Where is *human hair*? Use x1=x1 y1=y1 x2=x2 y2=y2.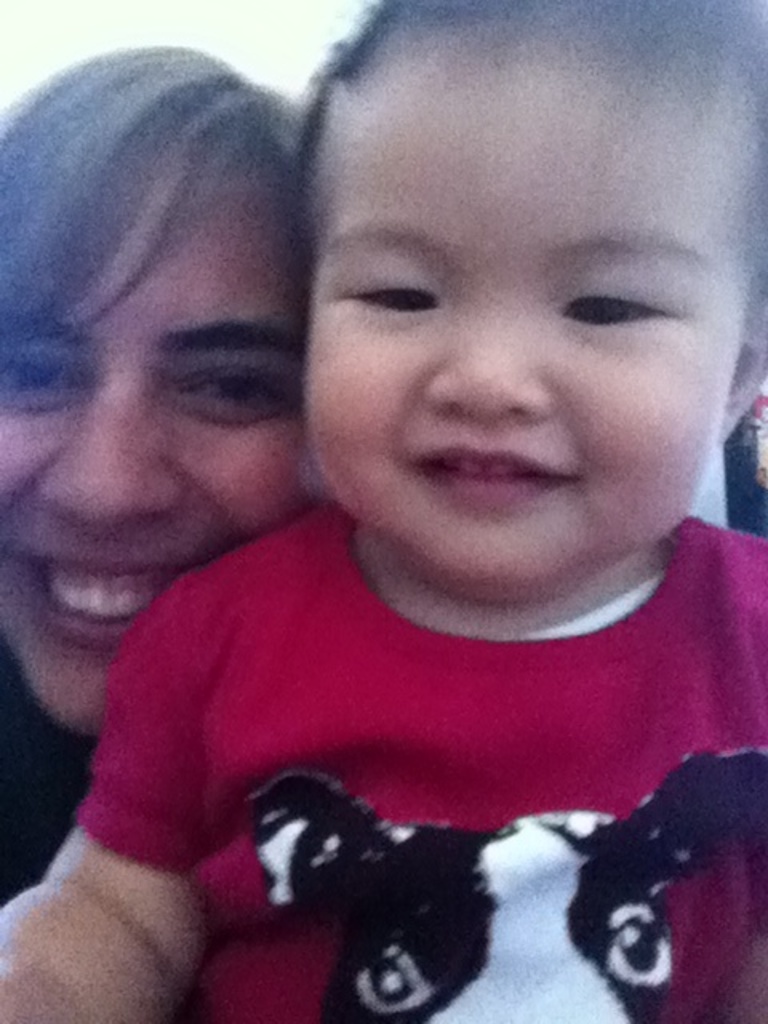
x1=0 y1=22 x2=315 y2=365.
